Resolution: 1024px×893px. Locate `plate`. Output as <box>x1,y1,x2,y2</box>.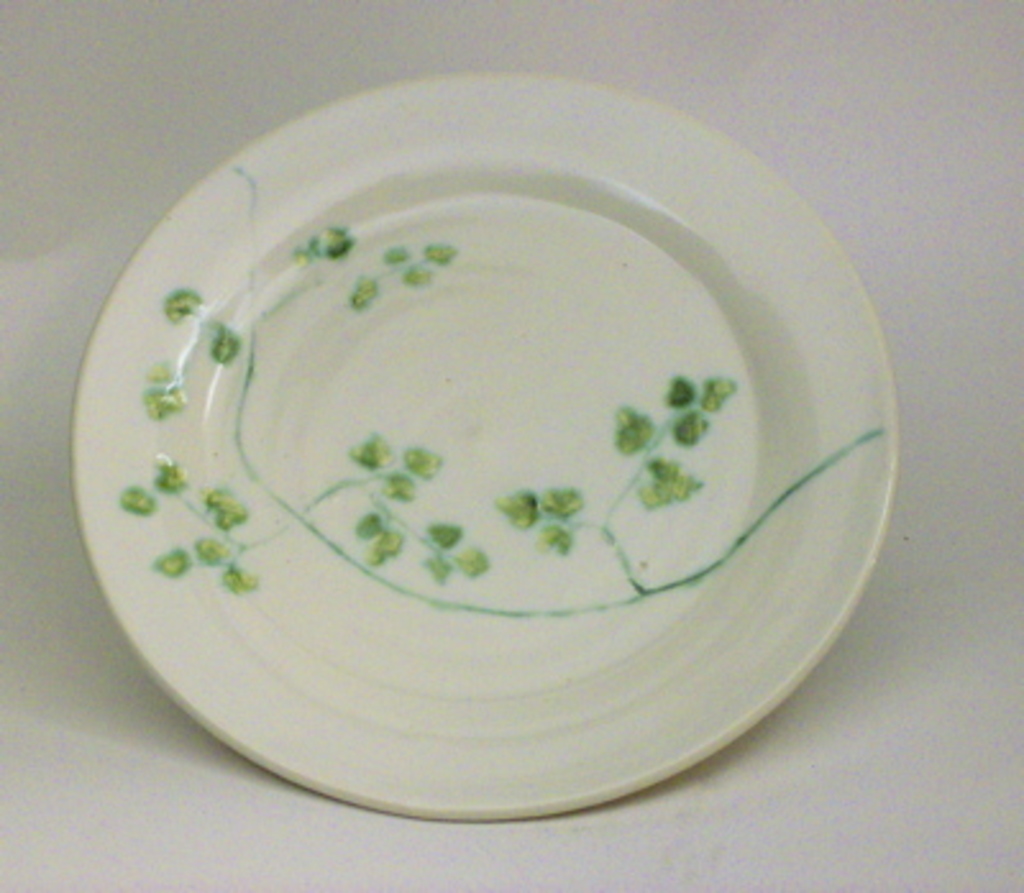
<box>69,72,899,819</box>.
